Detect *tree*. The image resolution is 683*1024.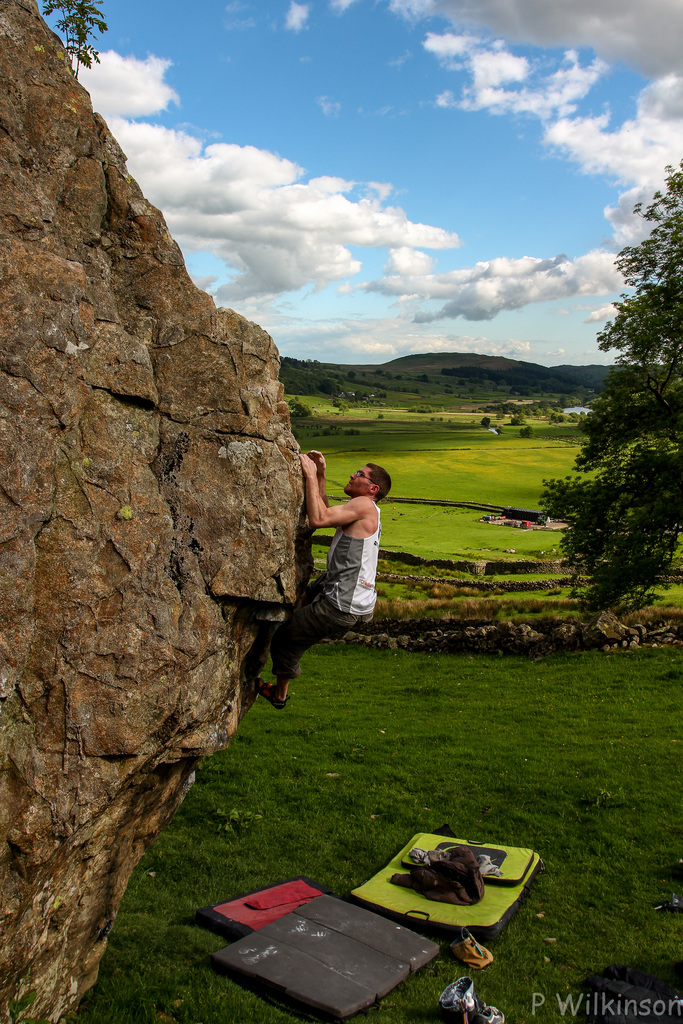
<box>383,369,393,381</box>.
